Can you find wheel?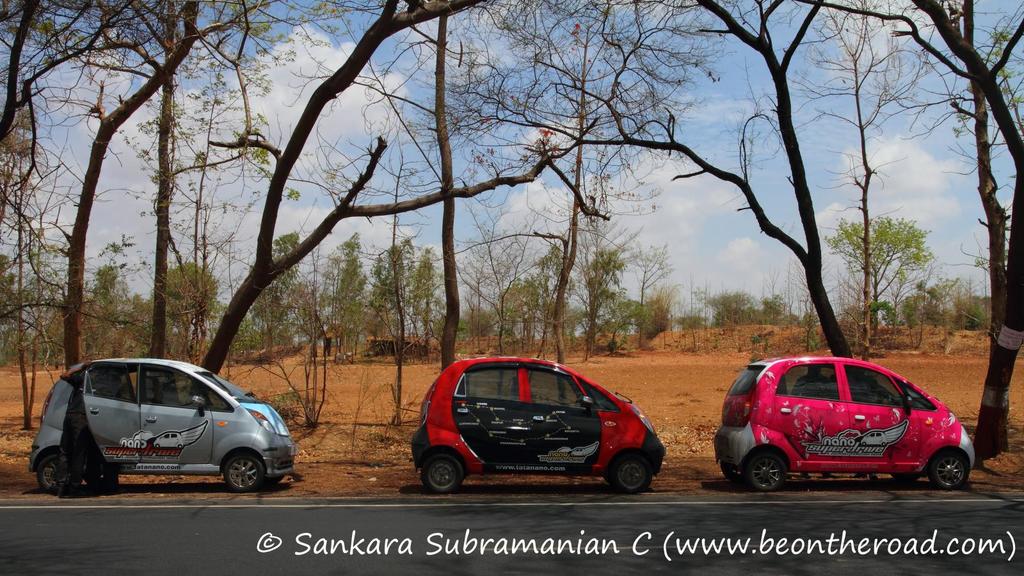
Yes, bounding box: Rect(890, 473, 915, 482).
